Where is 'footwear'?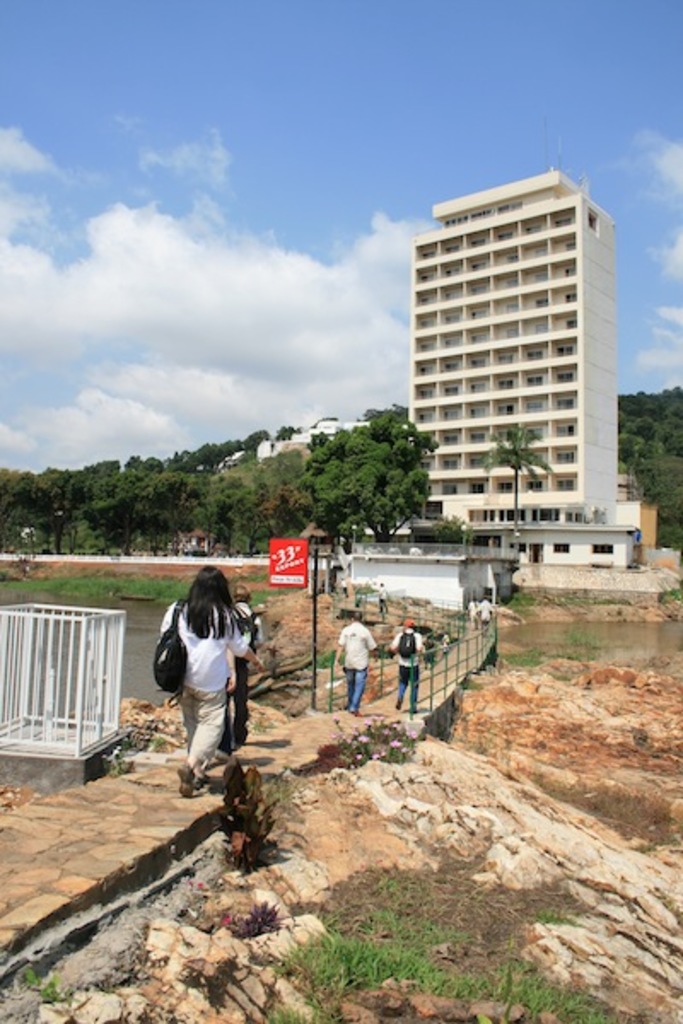
(179, 765, 196, 800).
